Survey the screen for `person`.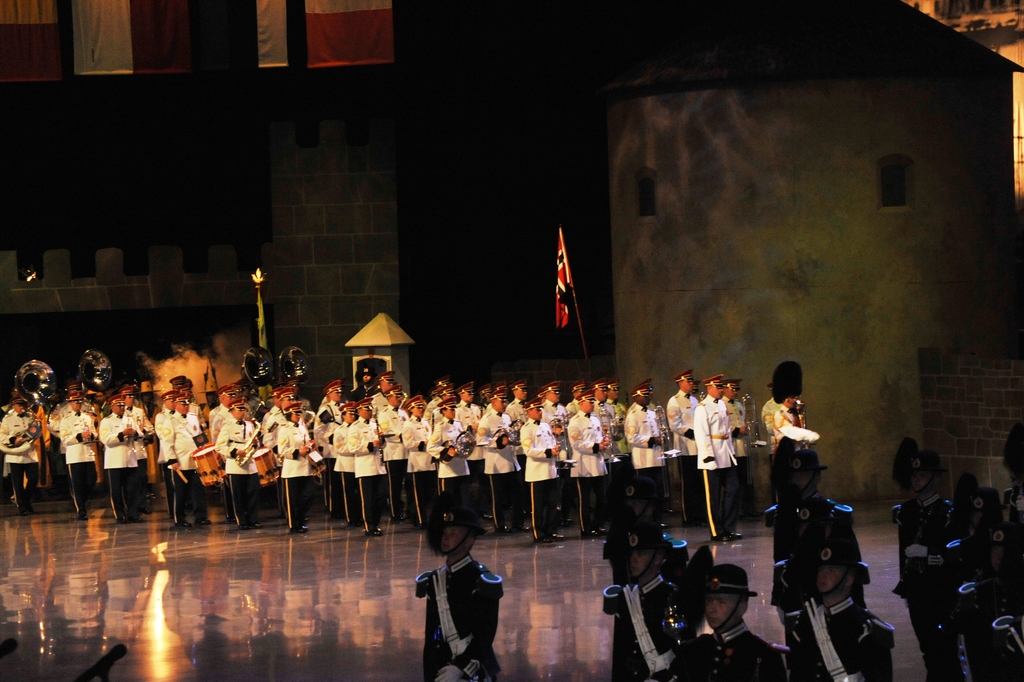
Survey found: [x1=596, y1=471, x2=666, y2=587].
